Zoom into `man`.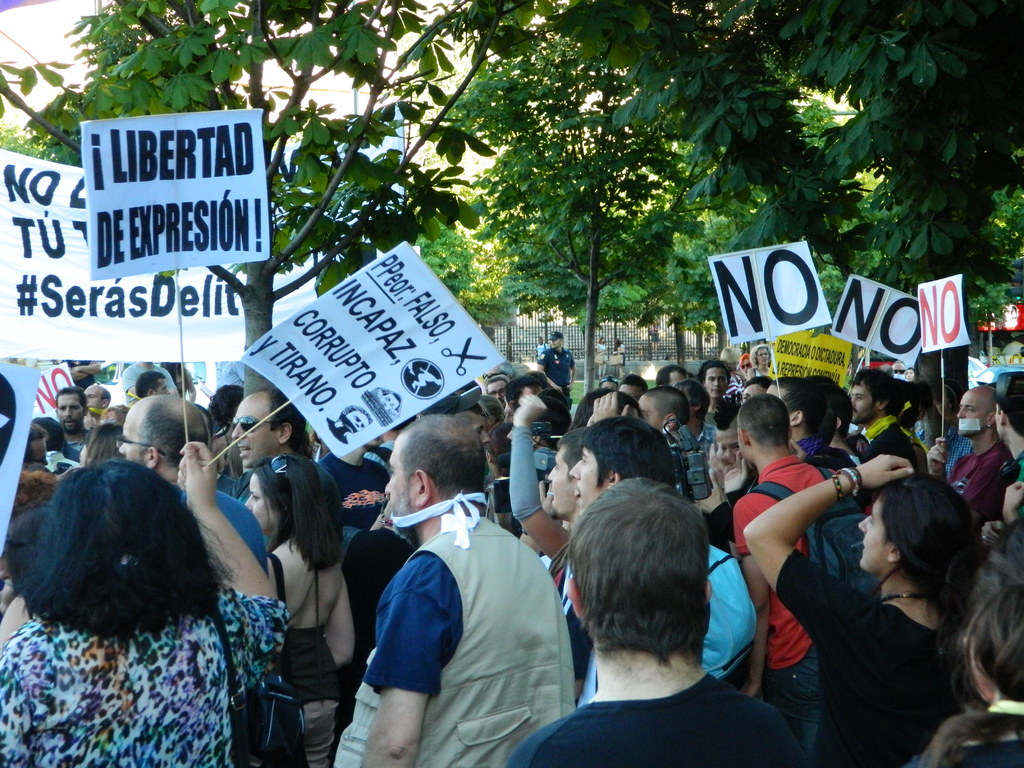
Zoom target: [x1=541, y1=328, x2=576, y2=408].
